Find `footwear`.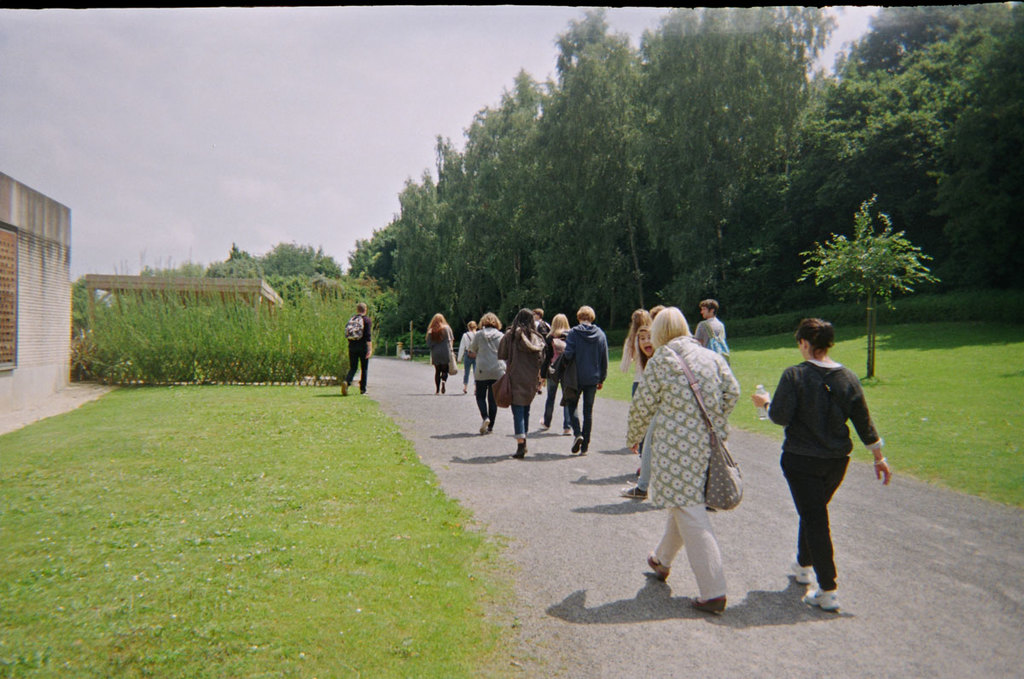
bbox(572, 434, 580, 456).
